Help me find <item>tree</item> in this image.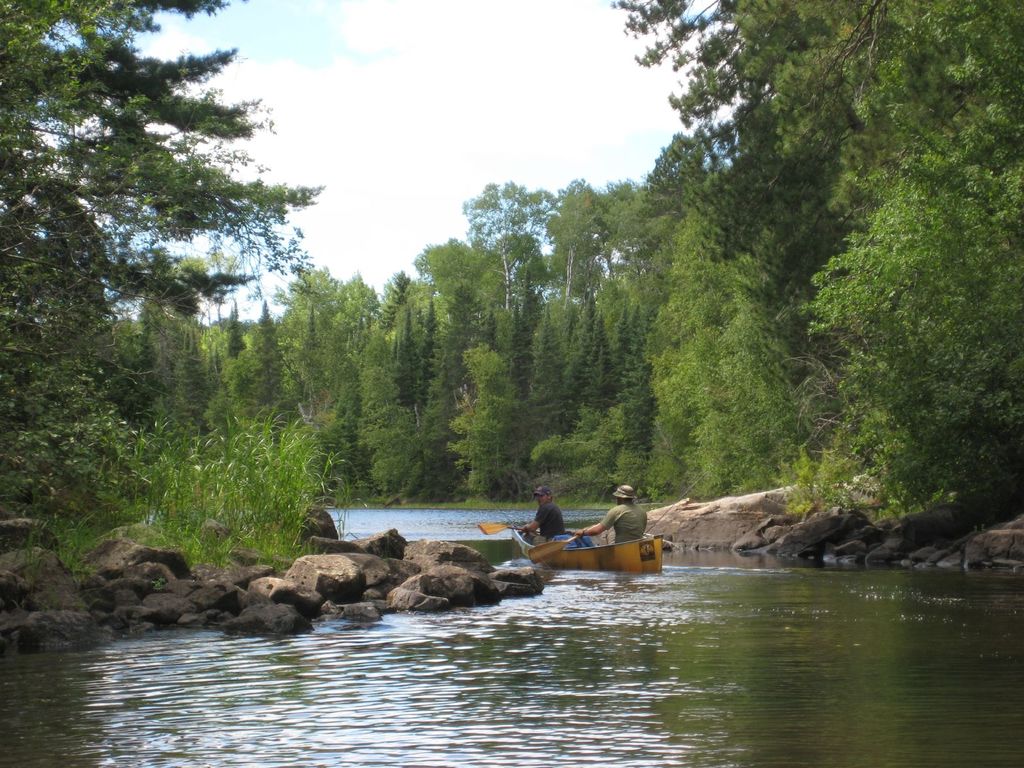
Found it: rect(385, 293, 416, 445).
